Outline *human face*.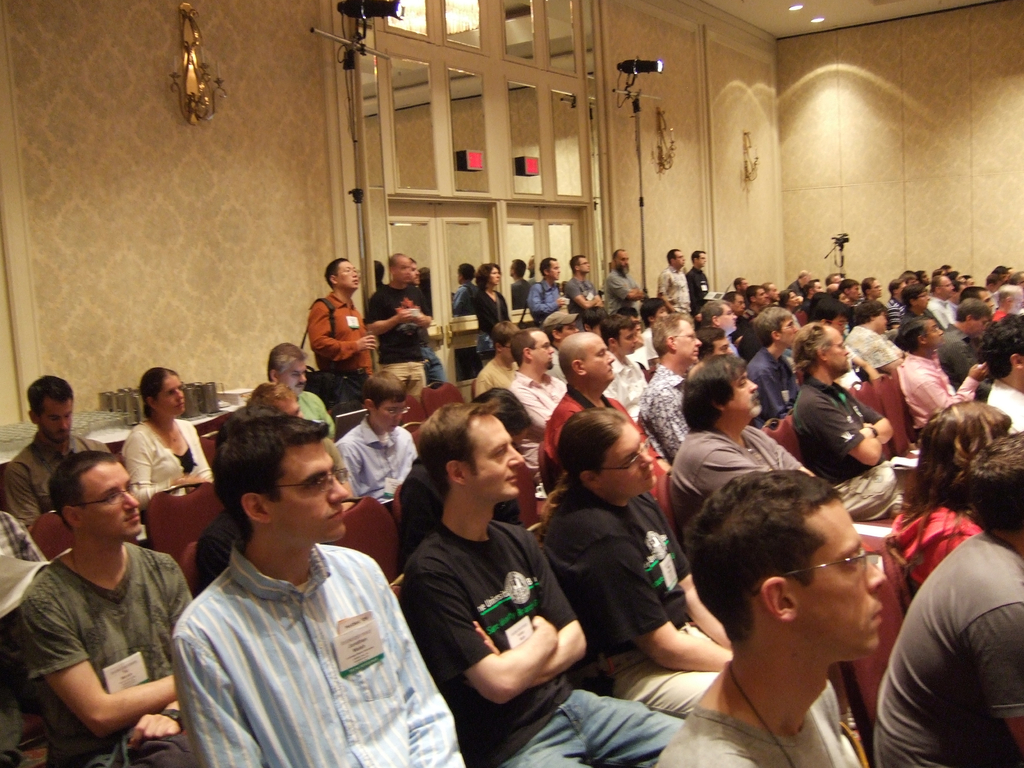
Outline: rect(935, 275, 956, 301).
